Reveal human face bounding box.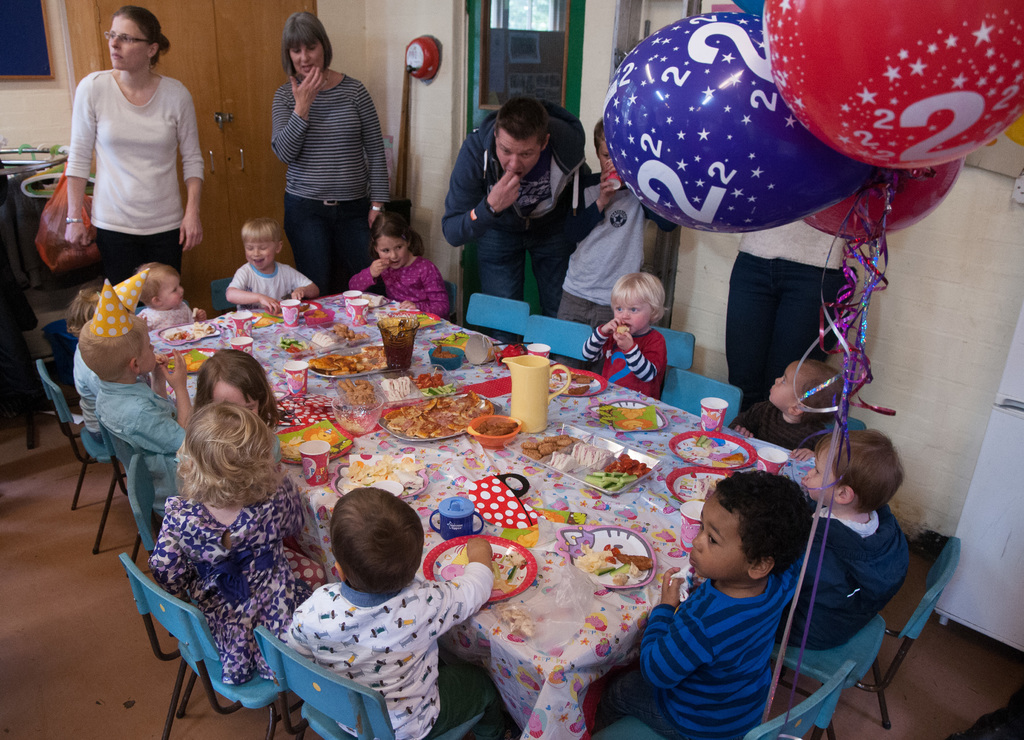
Revealed: bbox(597, 139, 612, 170).
